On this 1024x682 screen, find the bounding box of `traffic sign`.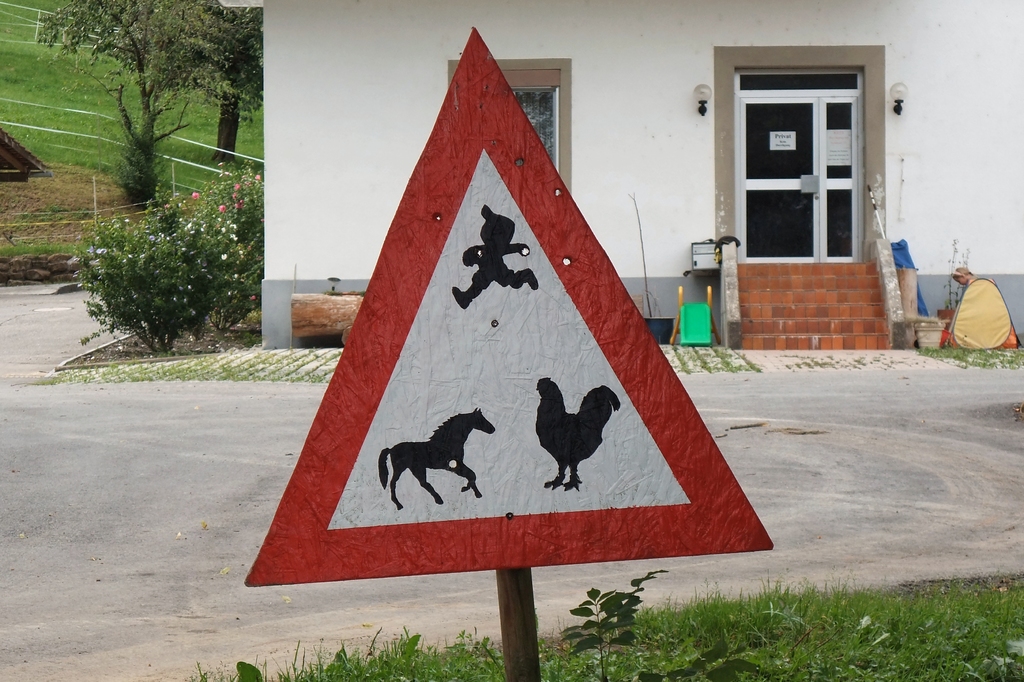
Bounding box: x1=246 y1=30 x2=776 y2=586.
